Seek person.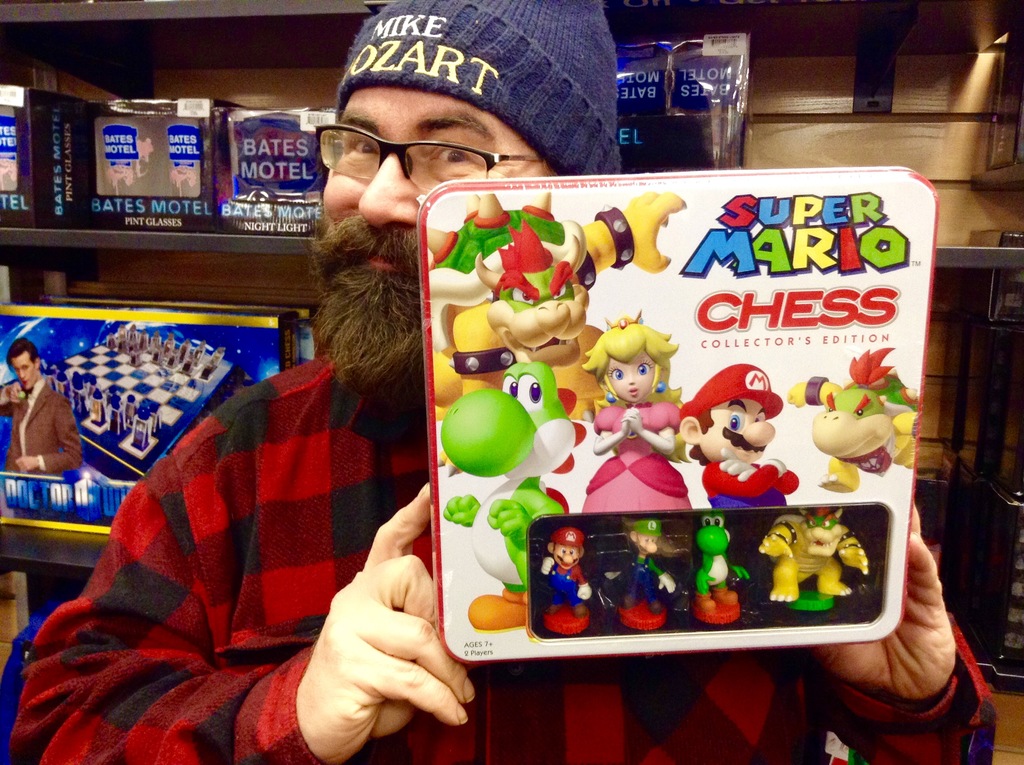
[675,361,798,508].
